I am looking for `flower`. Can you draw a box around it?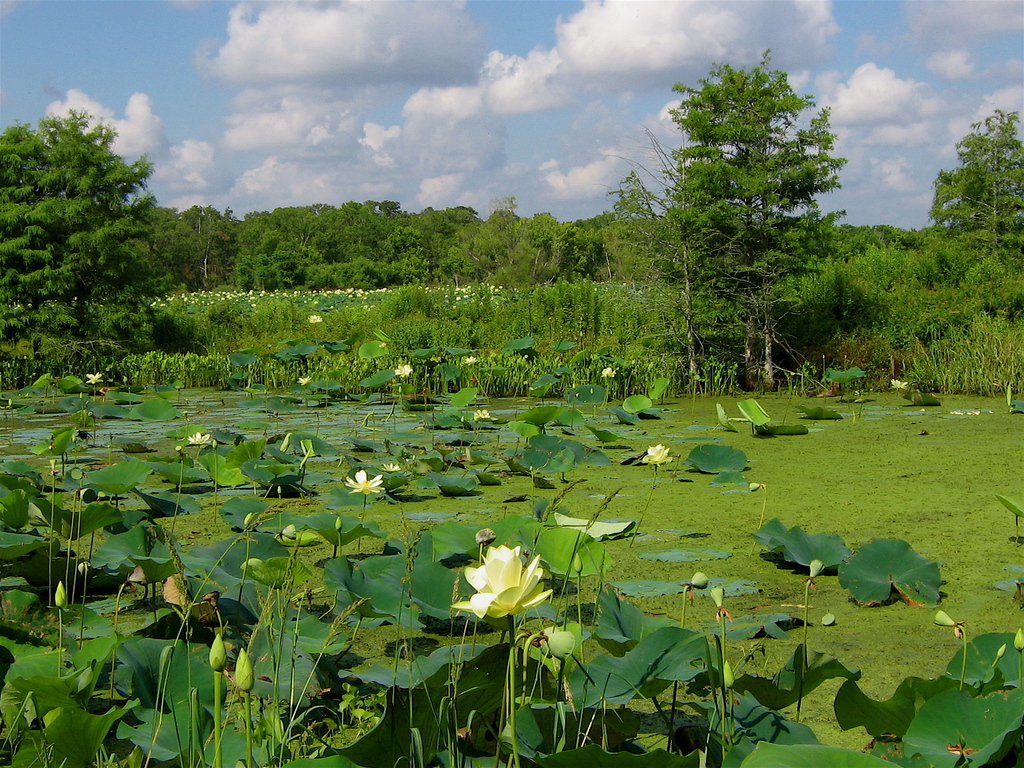
Sure, the bounding box is crop(84, 371, 103, 388).
